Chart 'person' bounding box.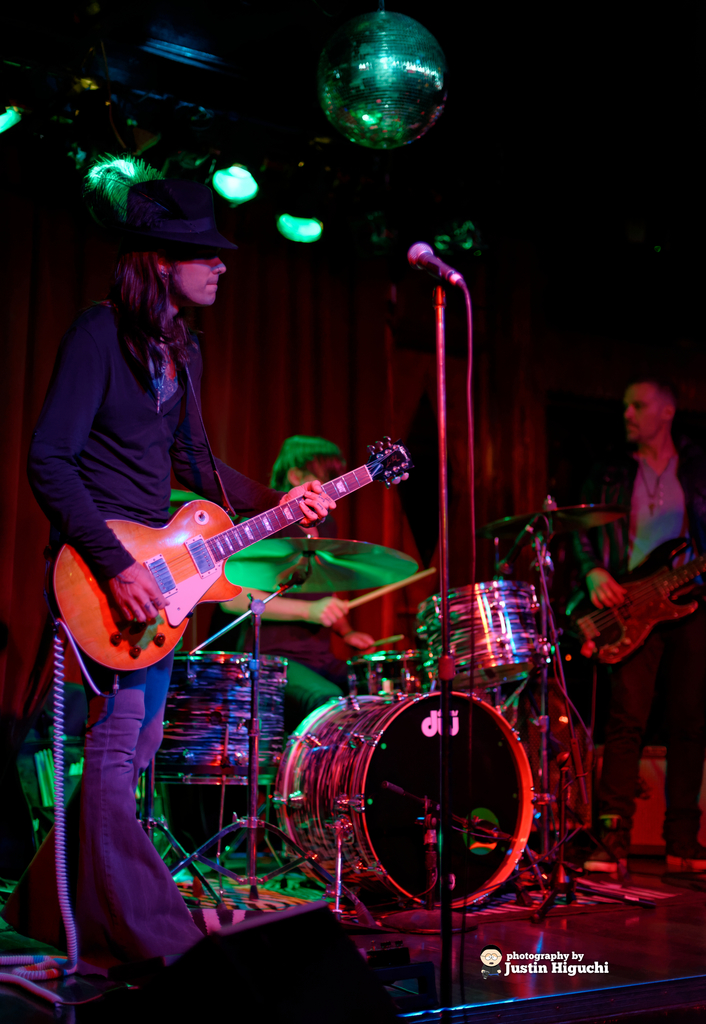
Charted: crop(559, 378, 705, 872).
